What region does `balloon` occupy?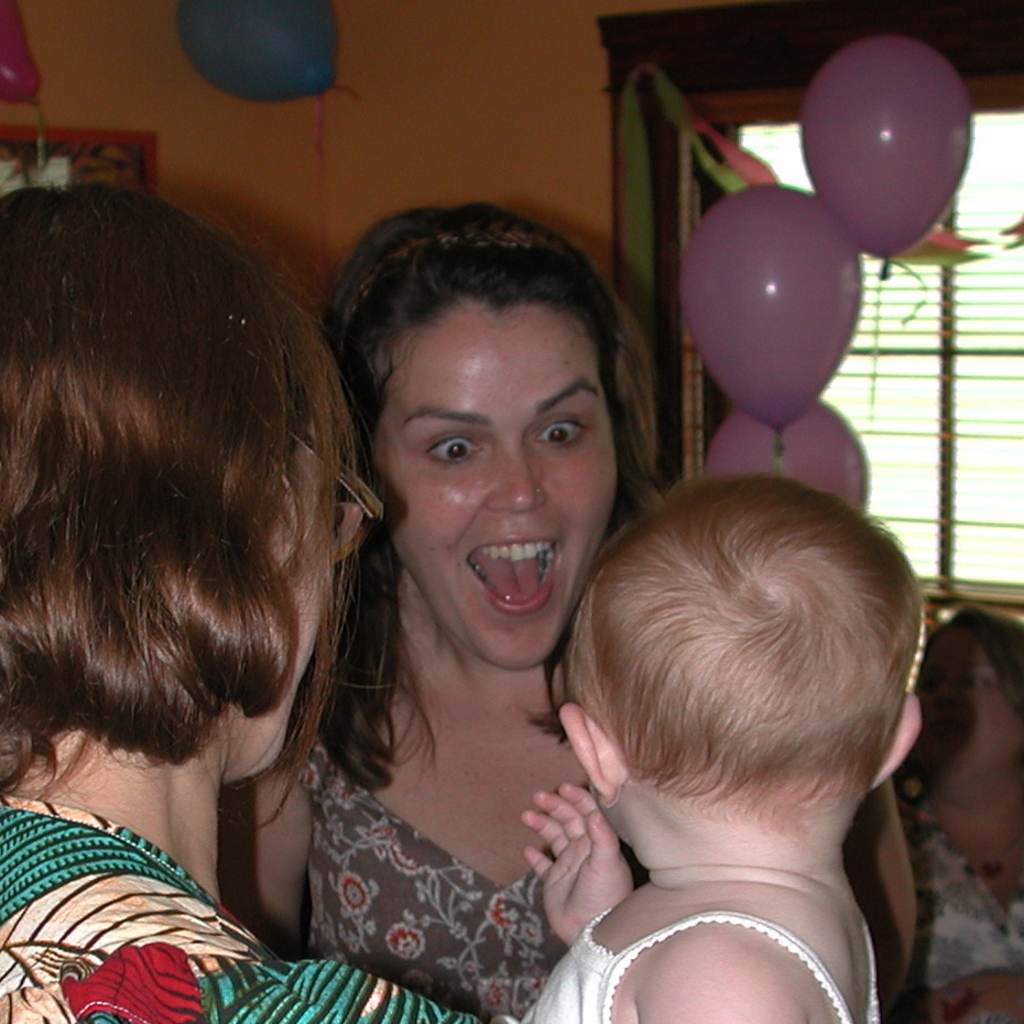
<box>707,397,863,508</box>.
